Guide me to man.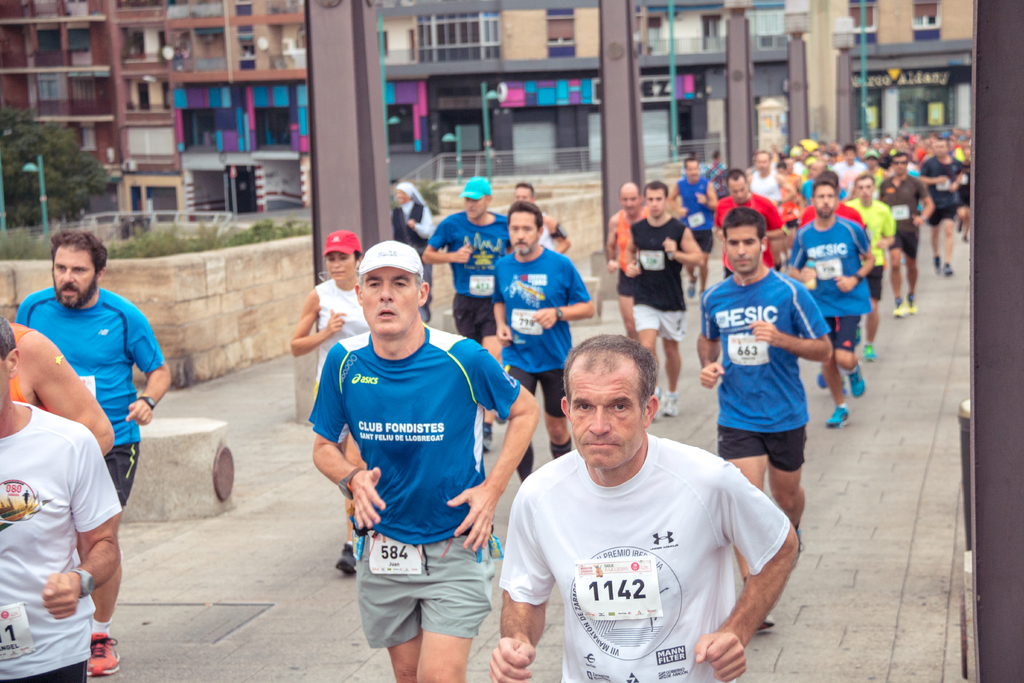
Guidance: select_region(712, 172, 787, 274).
